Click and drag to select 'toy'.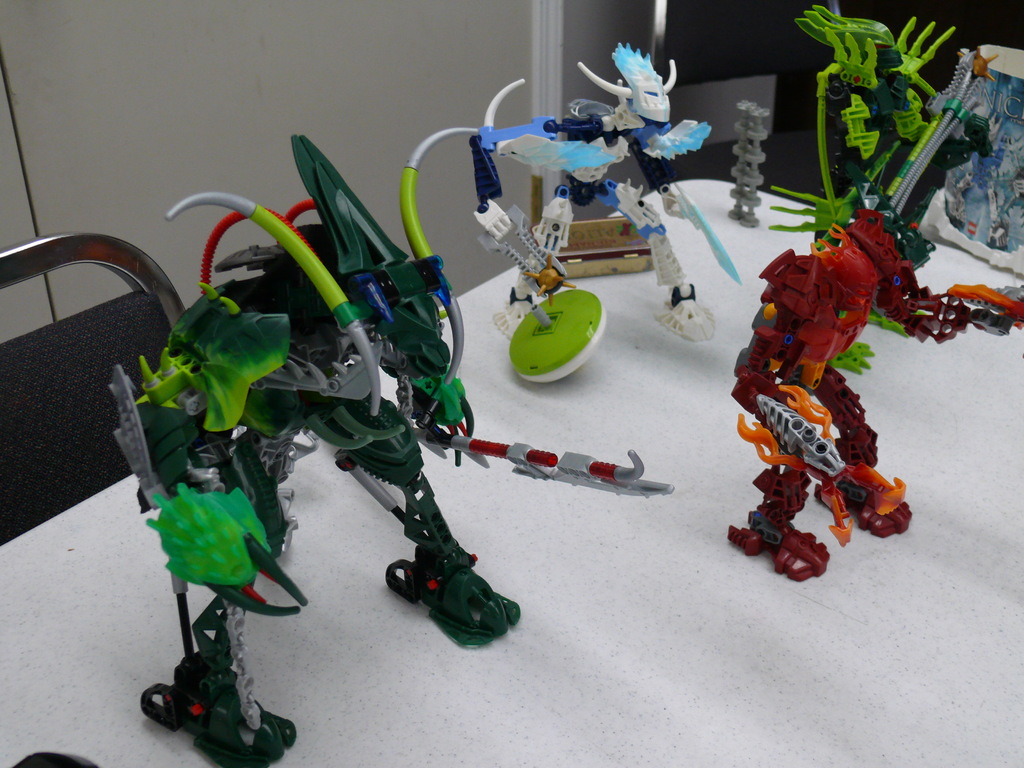
Selection: (700, 150, 934, 586).
